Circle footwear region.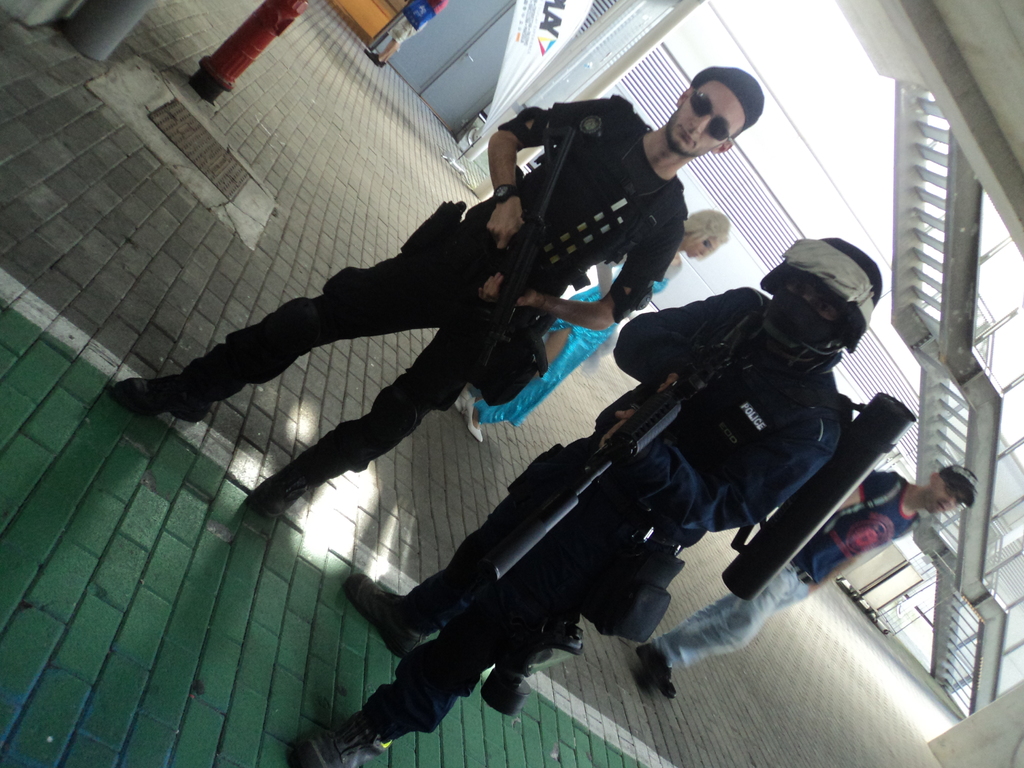
Region: [left=467, top=392, right=485, bottom=441].
